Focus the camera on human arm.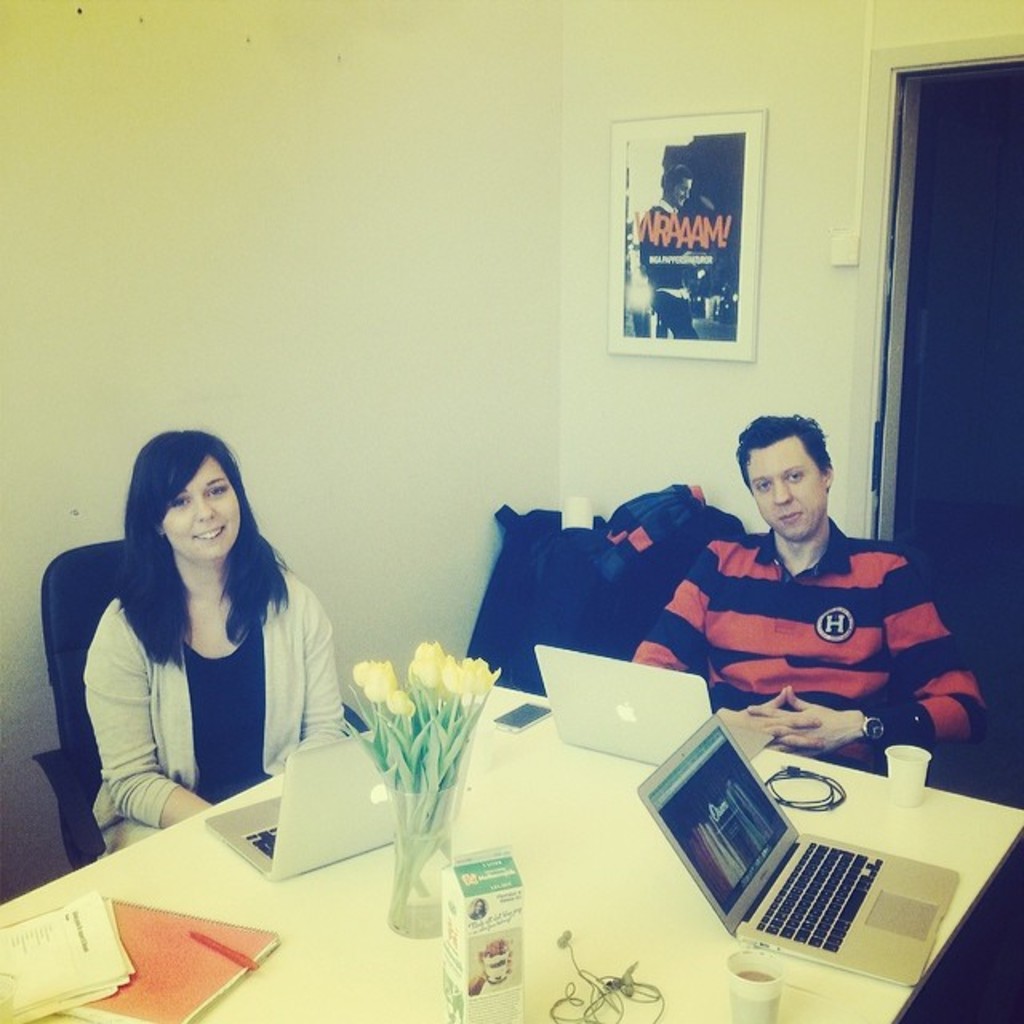
Focus region: bbox=(298, 594, 344, 747).
